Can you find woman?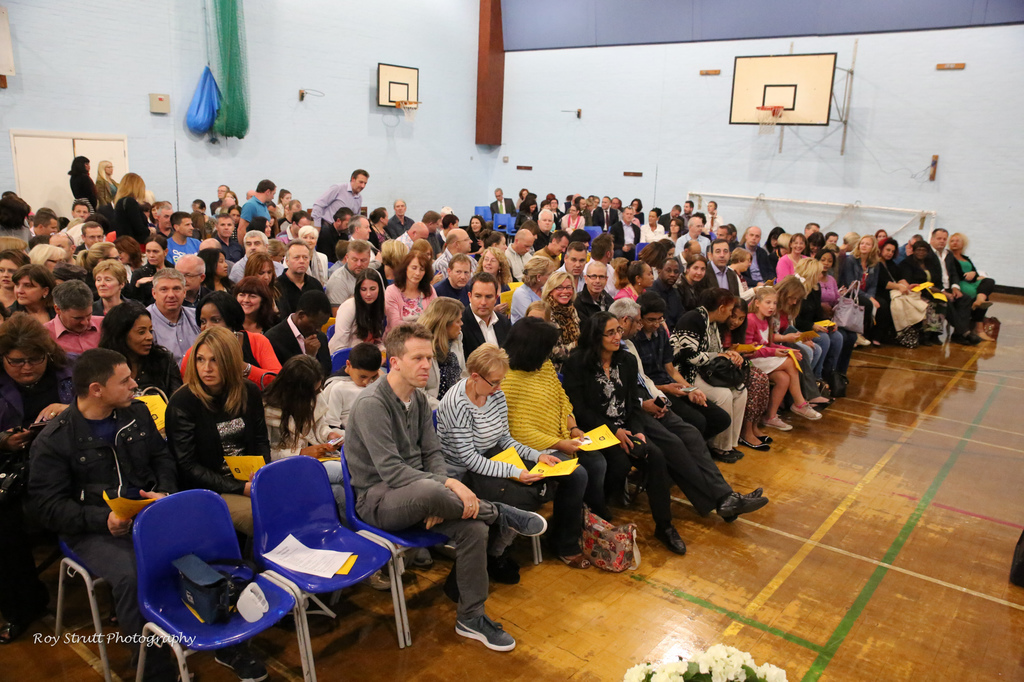
Yes, bounding box: 93, 297, 177, 396.
